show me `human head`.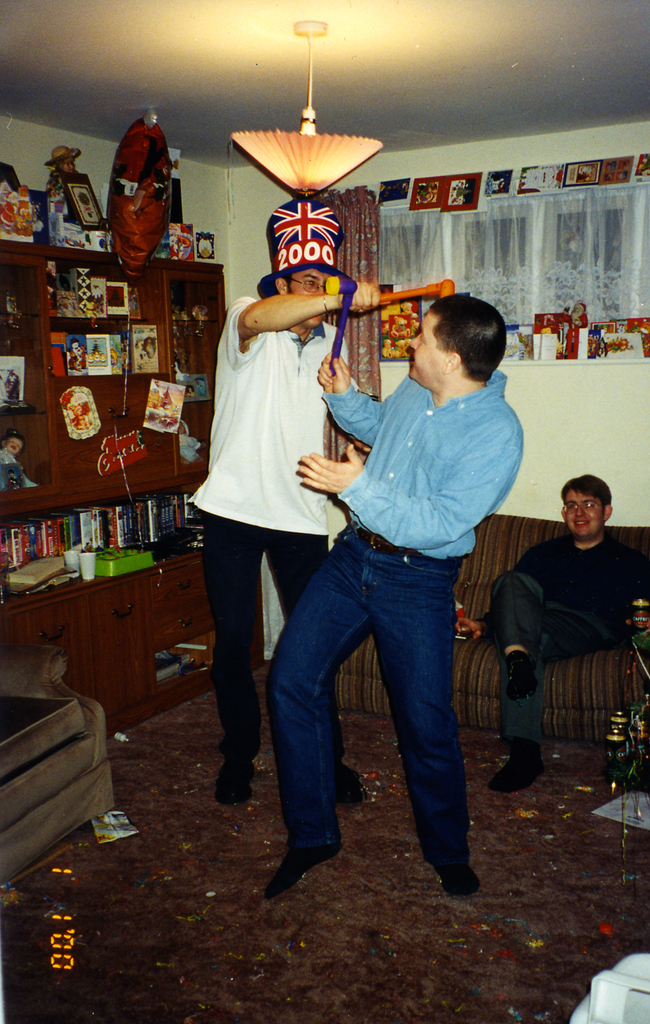
`human head` is here: region(69, 339, 81, 358).
